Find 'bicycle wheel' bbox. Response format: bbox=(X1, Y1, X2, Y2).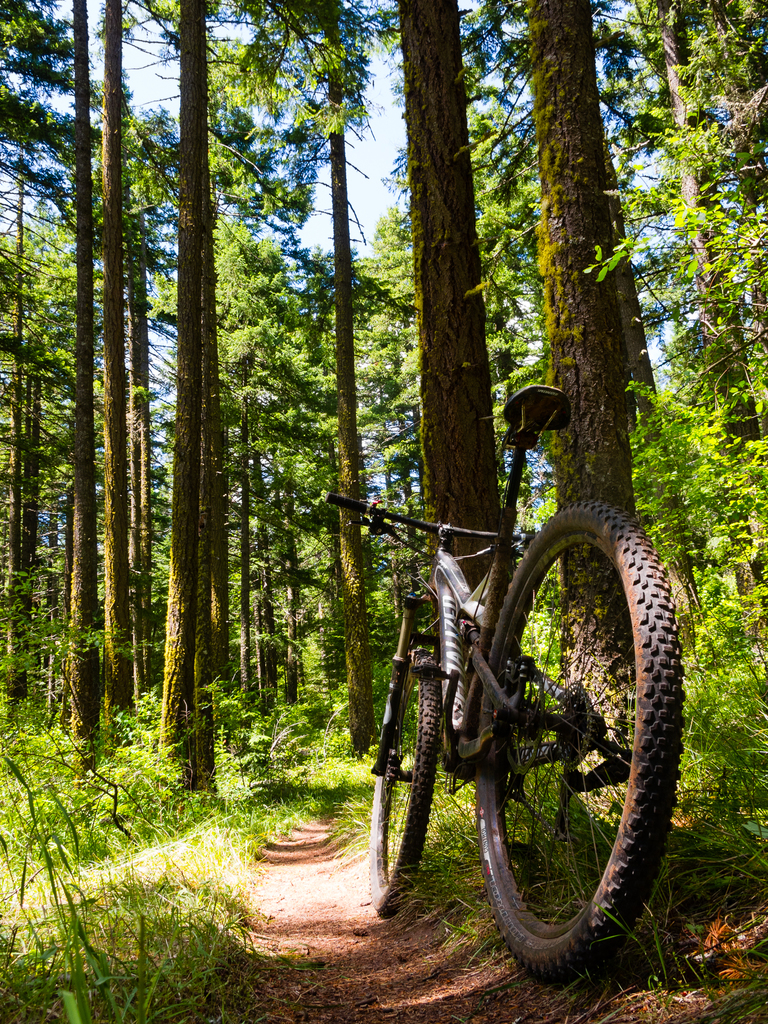
bbox=(367, 642, 444, 911).
